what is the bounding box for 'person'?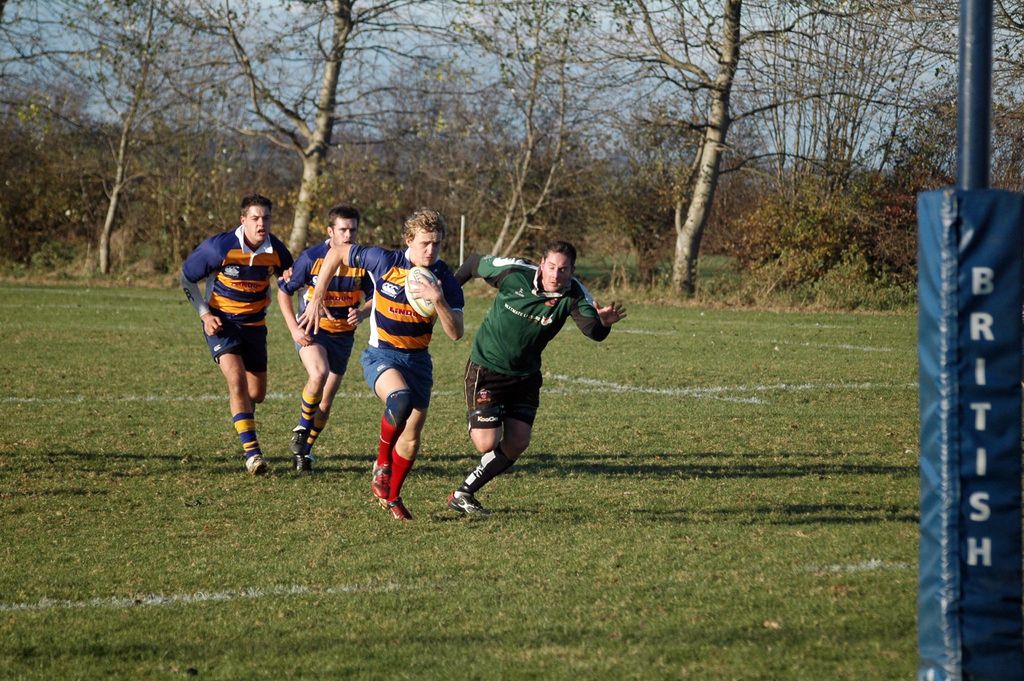
detection(292, 204, 465, 529).
